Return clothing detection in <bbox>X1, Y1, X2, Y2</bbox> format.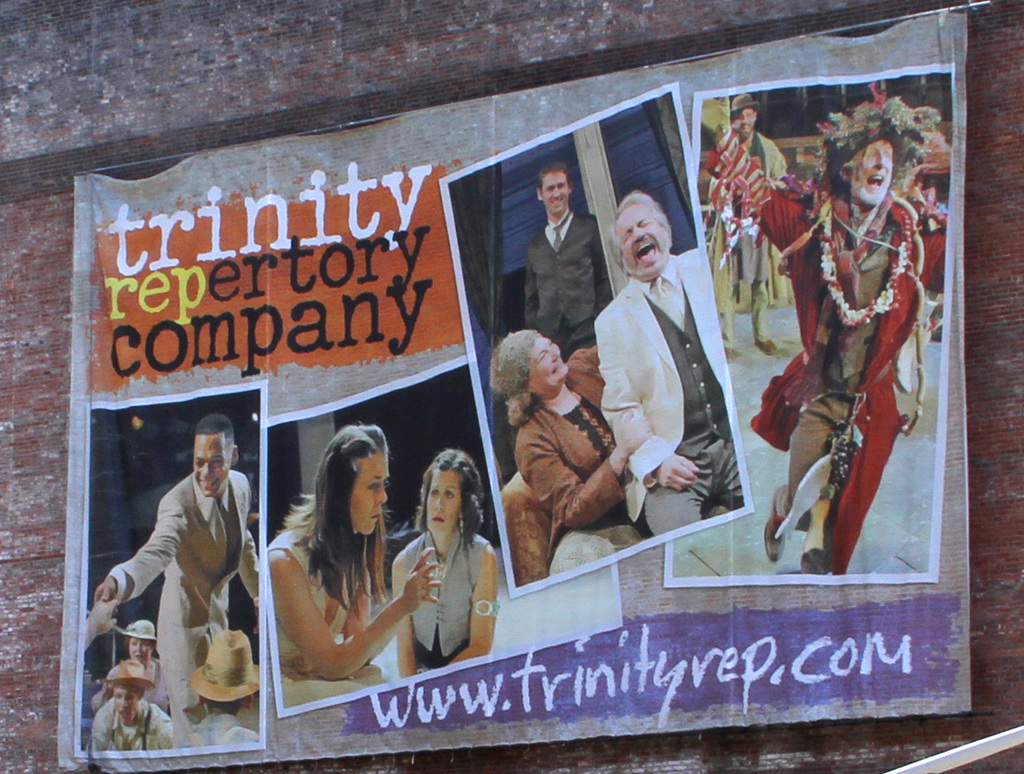
<bbox>279, 524, 392, 711</bbox>.
